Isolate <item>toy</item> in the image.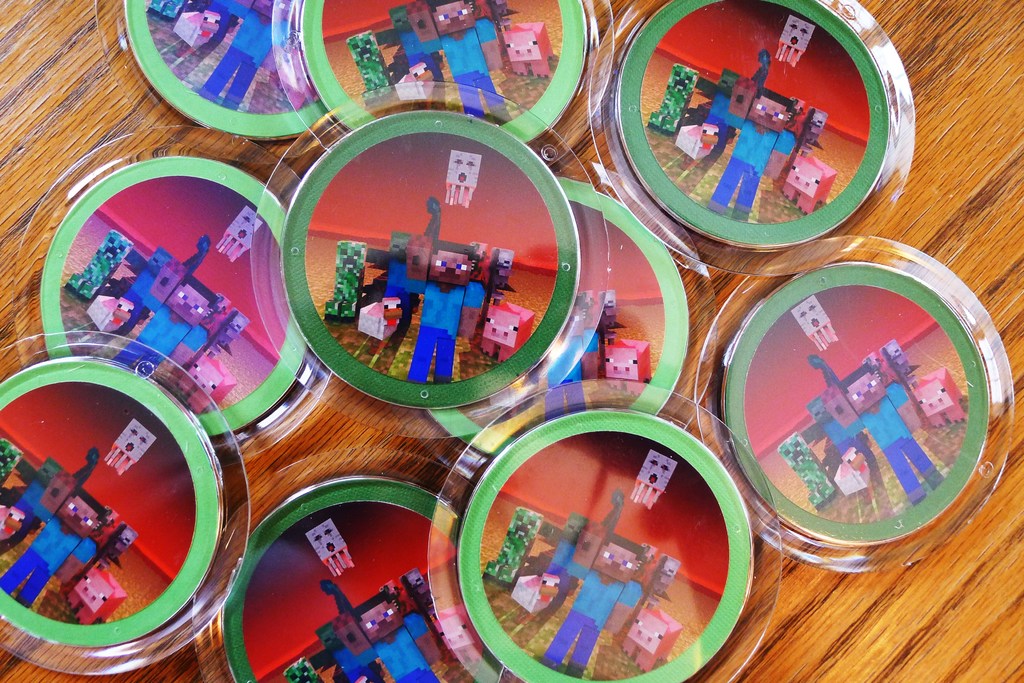
Isolated region: <bbox>0, 426, 22, 485</bbox>.
